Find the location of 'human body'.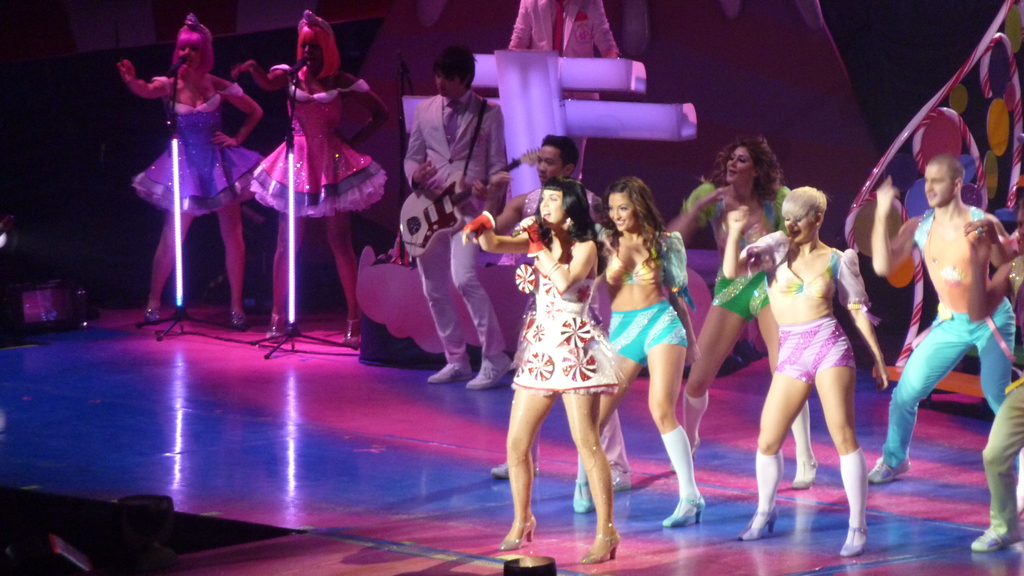
Location: [487, 172, 628, 483].
